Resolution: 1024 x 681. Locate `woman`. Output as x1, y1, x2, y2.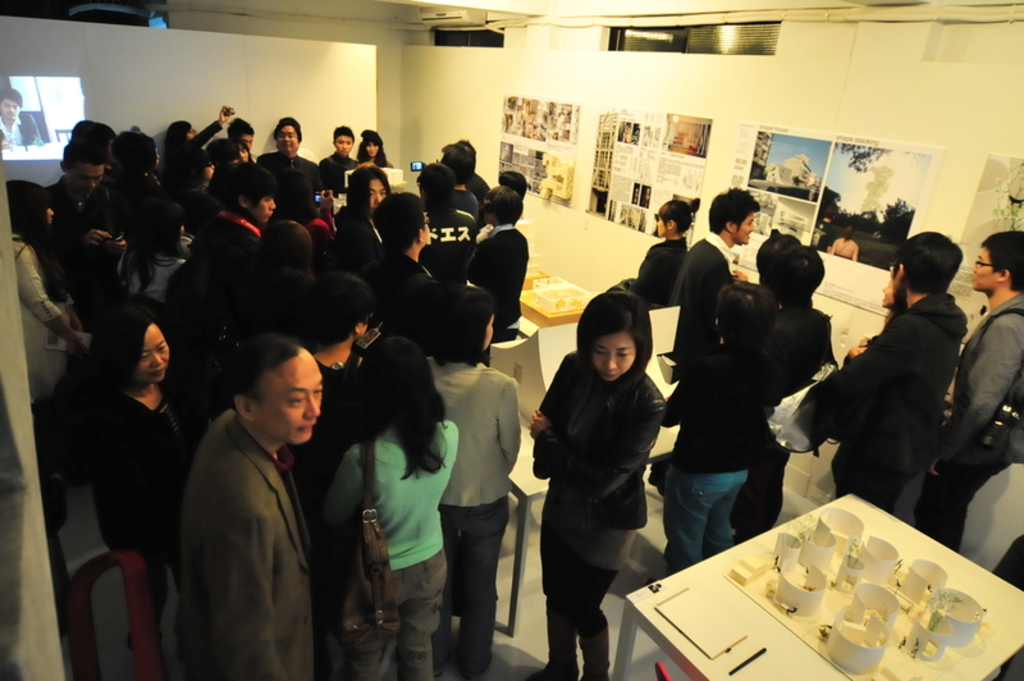
526, 278, 682, 680.
